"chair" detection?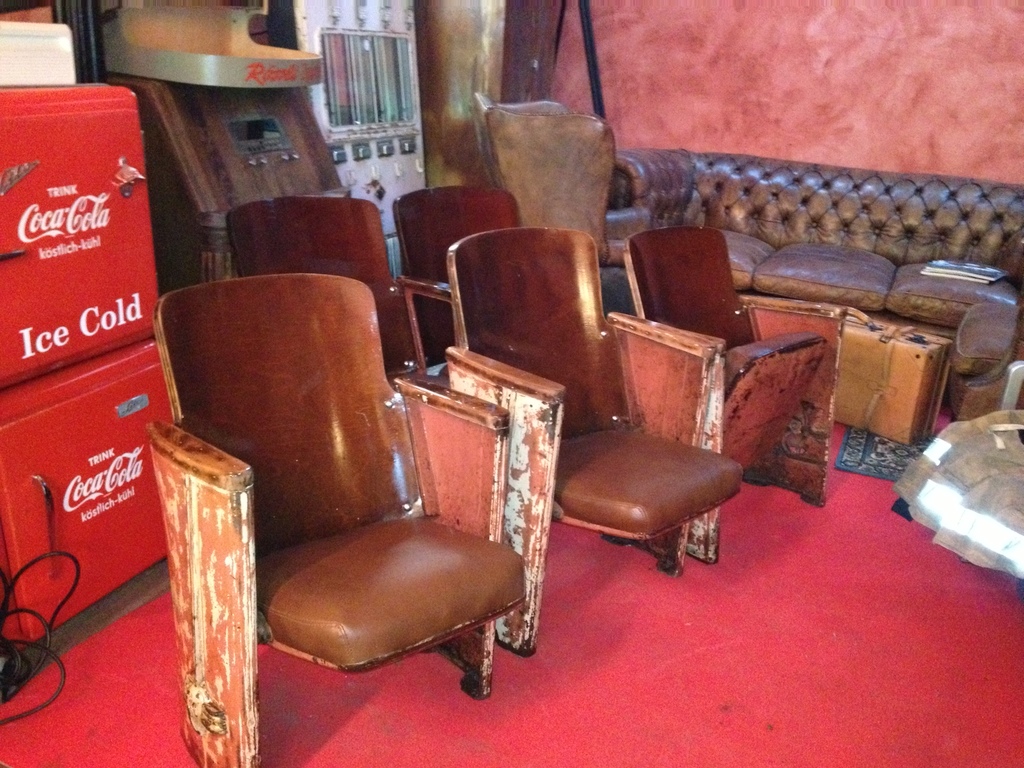
x1=632, y1=233, x2=837, y2=541
